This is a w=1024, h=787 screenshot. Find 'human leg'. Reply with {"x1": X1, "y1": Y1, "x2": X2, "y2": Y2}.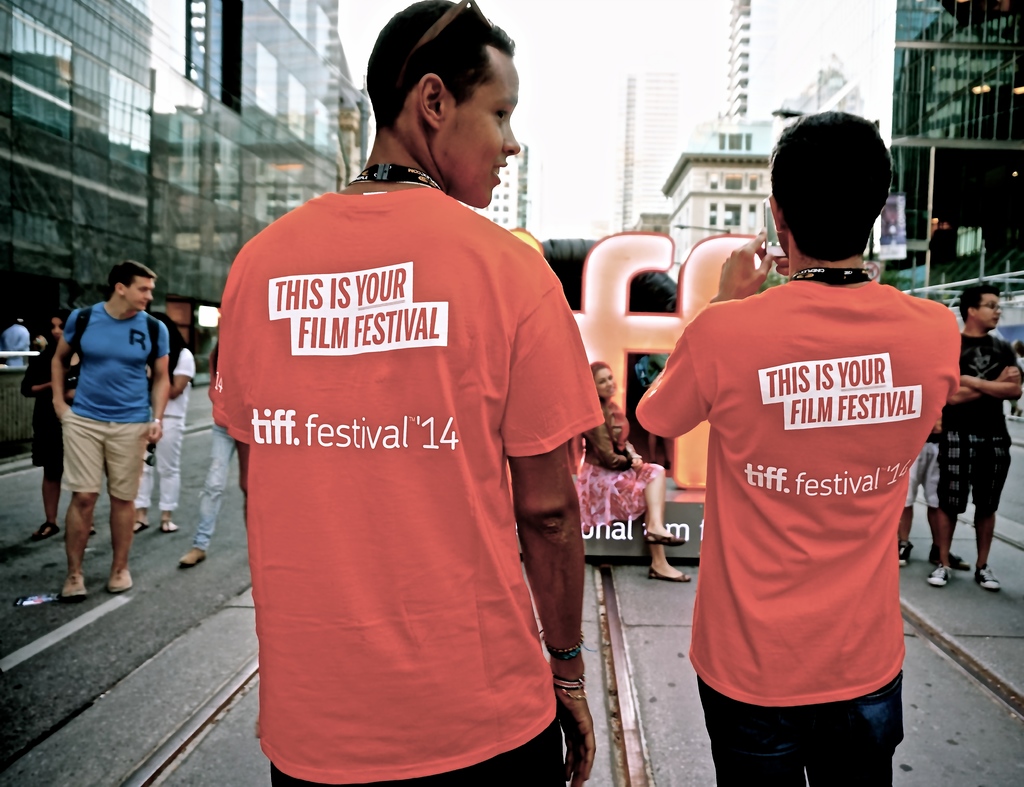
{"x1": 46, "y1": 434, "x2": 126, "y2": 590}.
